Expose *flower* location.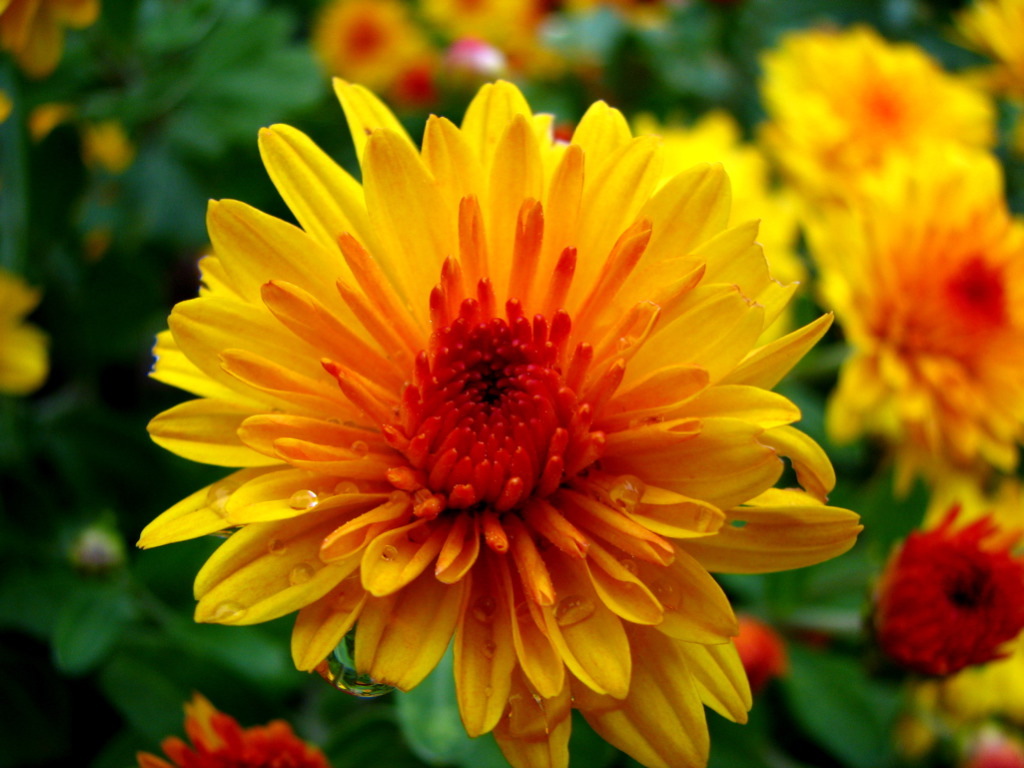
Exposed at l=129, t=68, r=870, b=767.
